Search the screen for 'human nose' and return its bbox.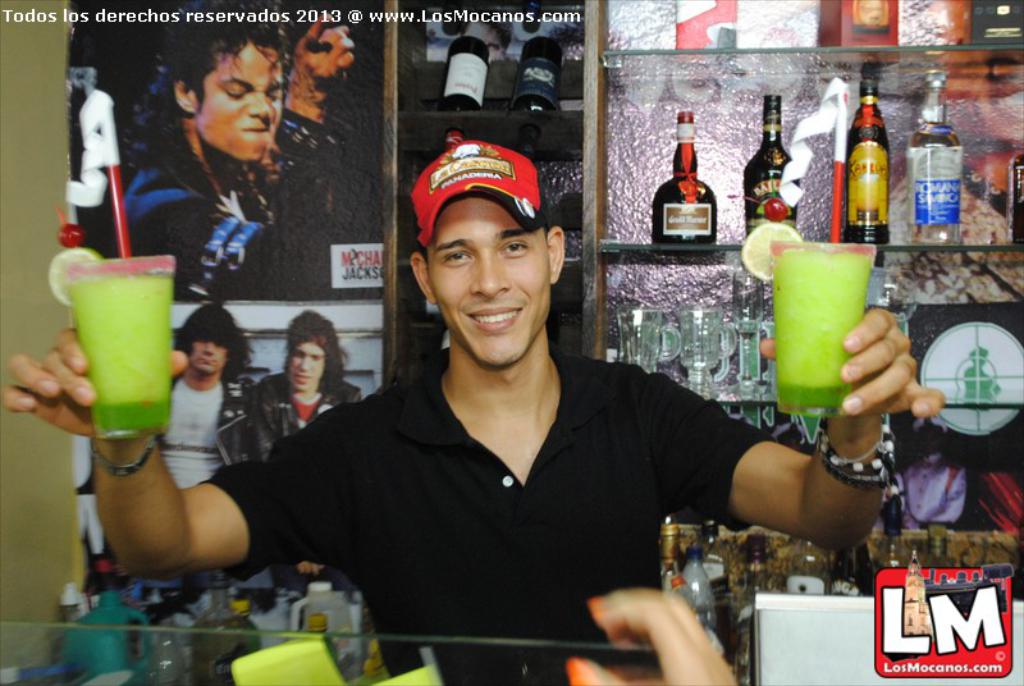
Found: 300 353 307 370.
